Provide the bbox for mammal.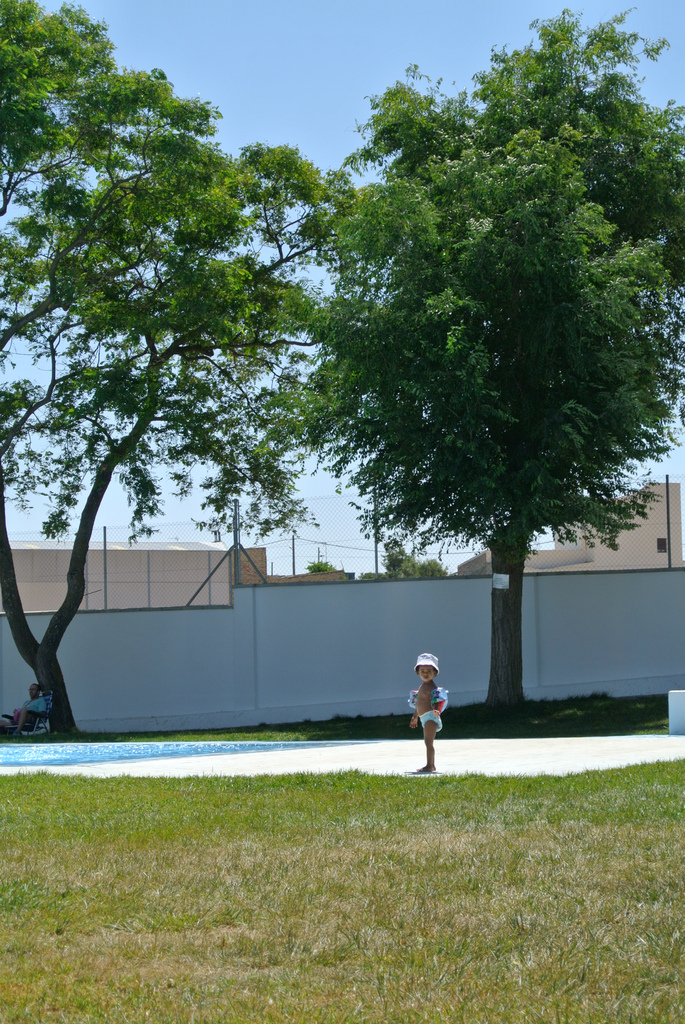
crop(6, 678, 49, 736).
